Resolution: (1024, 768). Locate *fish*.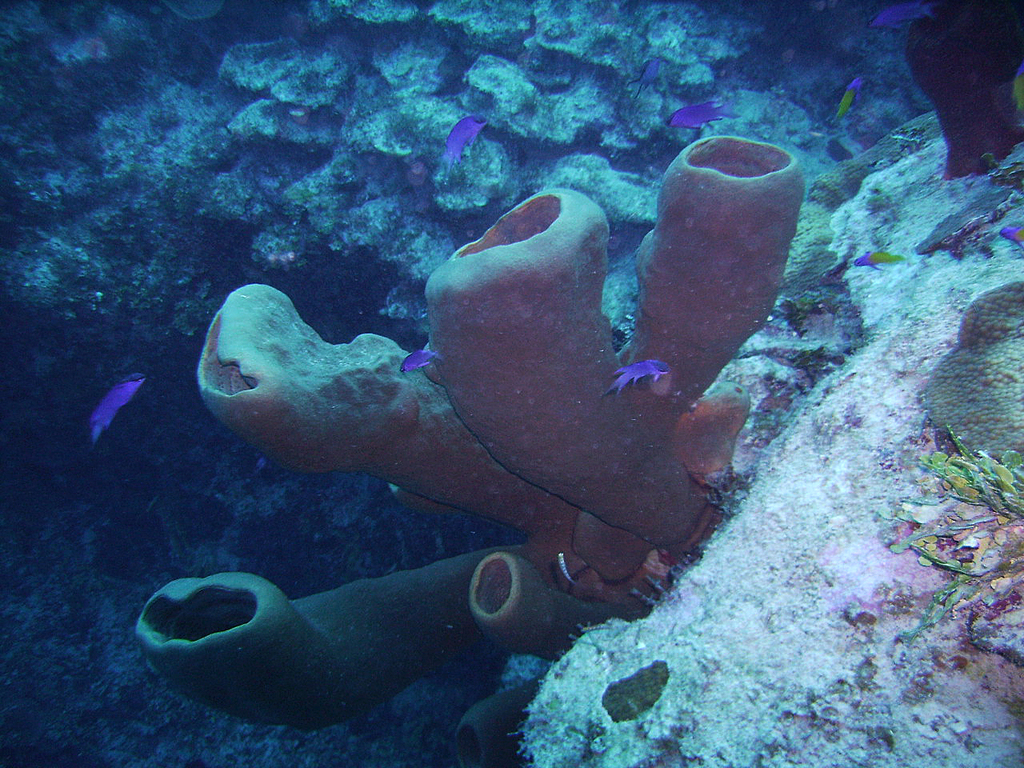
crop(599, 357, 674, 394).
